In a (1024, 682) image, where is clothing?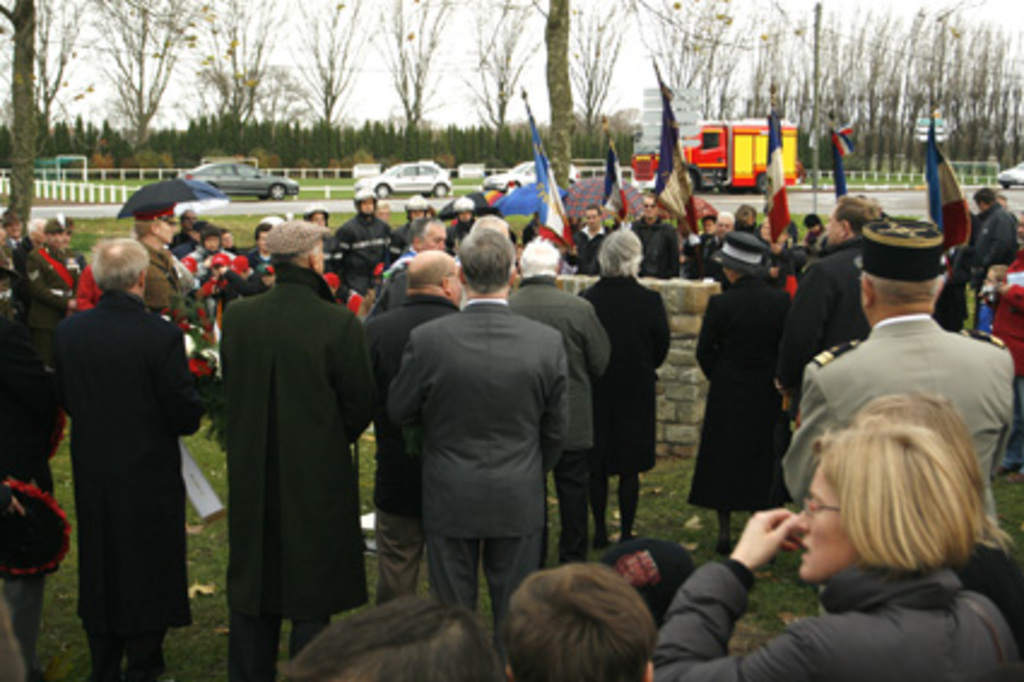
[679,227,699,243].
